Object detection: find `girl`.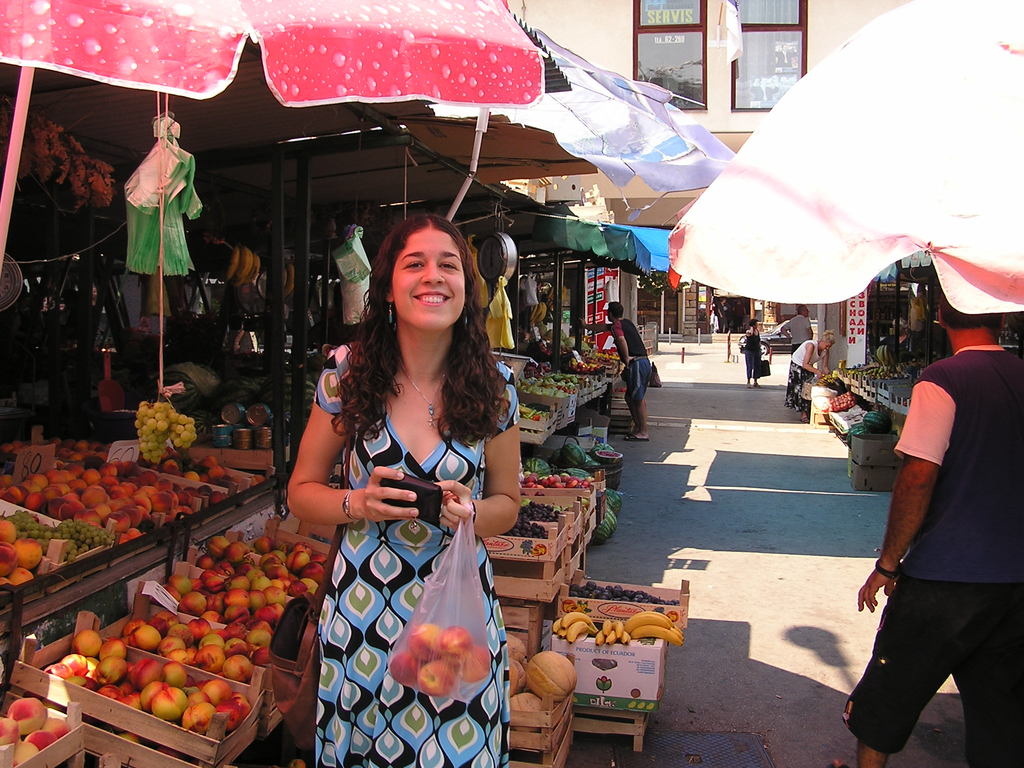
(left=289, top=216, right=518, bottom=767).
